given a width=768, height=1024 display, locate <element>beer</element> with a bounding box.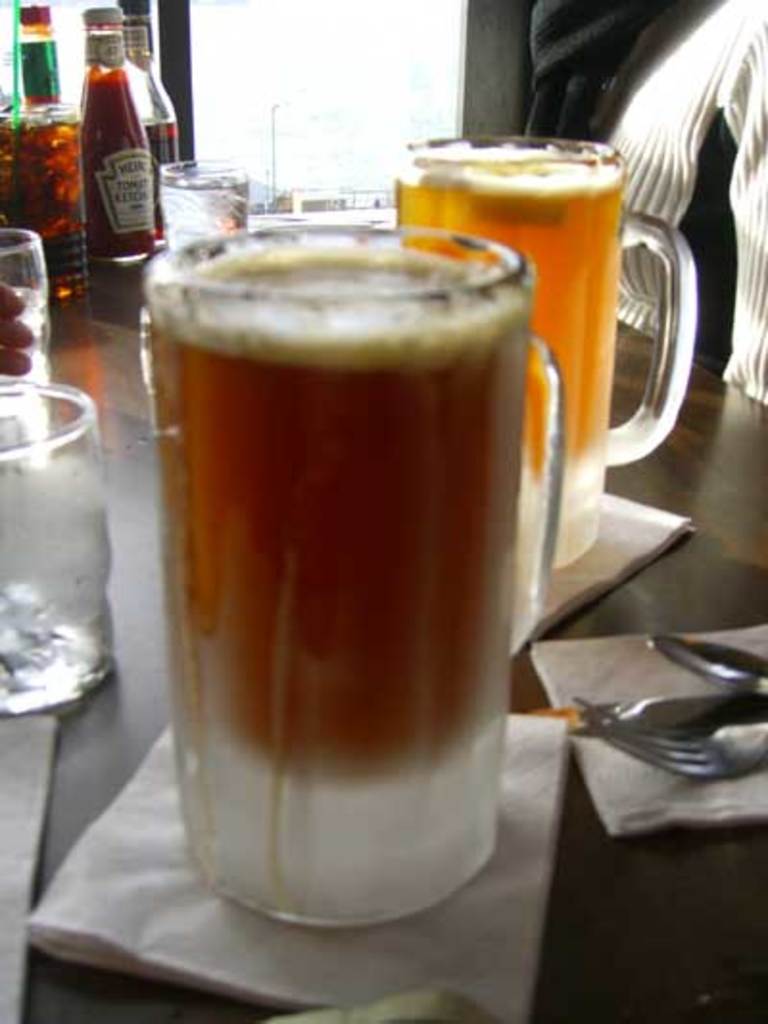
Located: Rect(157, 246, 540, 782).
